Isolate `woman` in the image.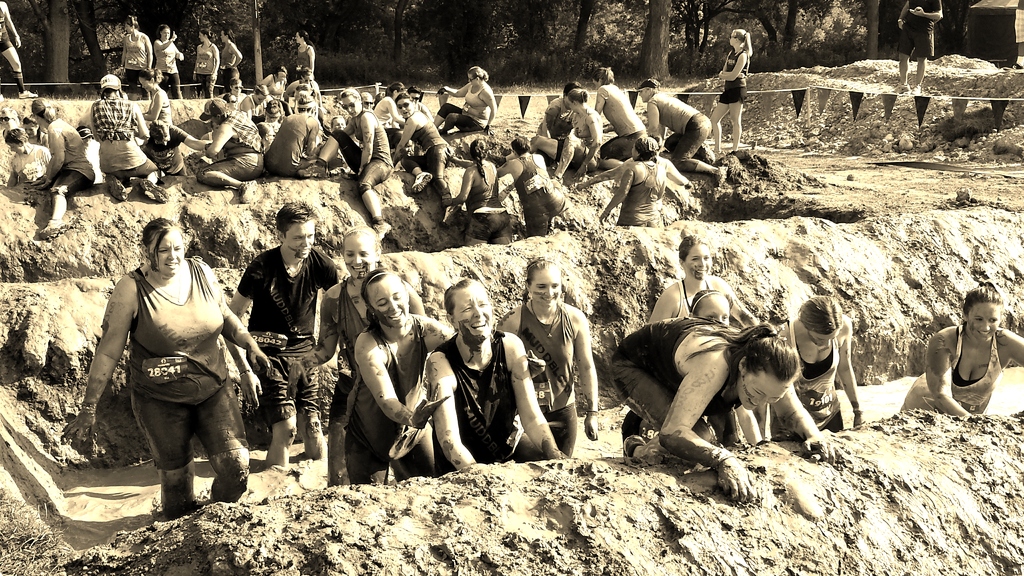
Isolated region: 342 267 550 492.
